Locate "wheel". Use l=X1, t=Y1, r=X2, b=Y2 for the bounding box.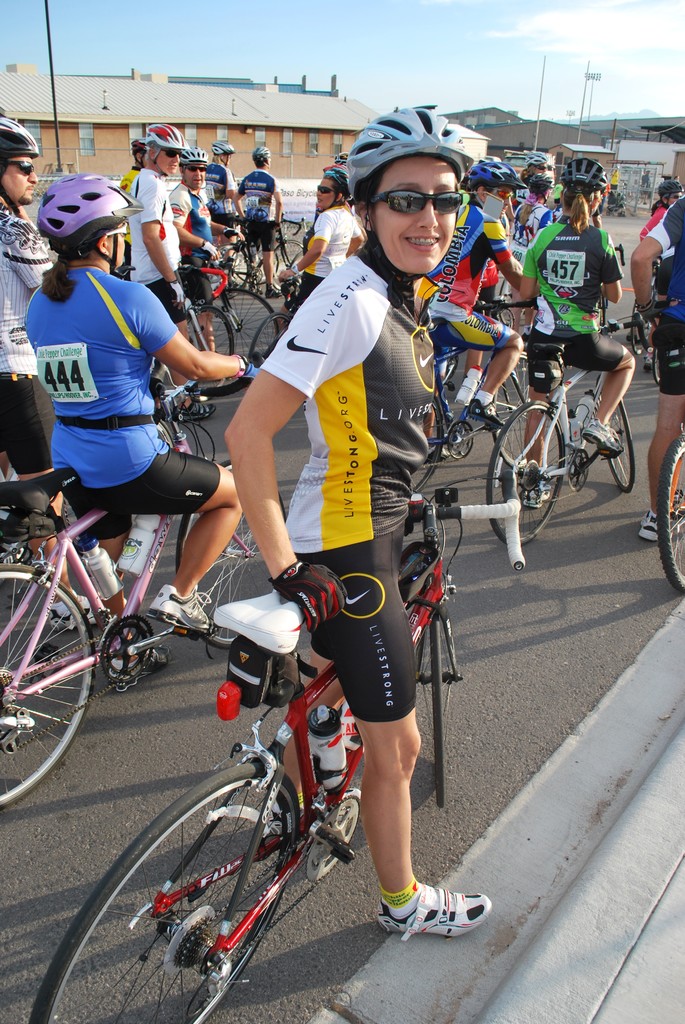
l=218, t=236, r=255, b=295.
